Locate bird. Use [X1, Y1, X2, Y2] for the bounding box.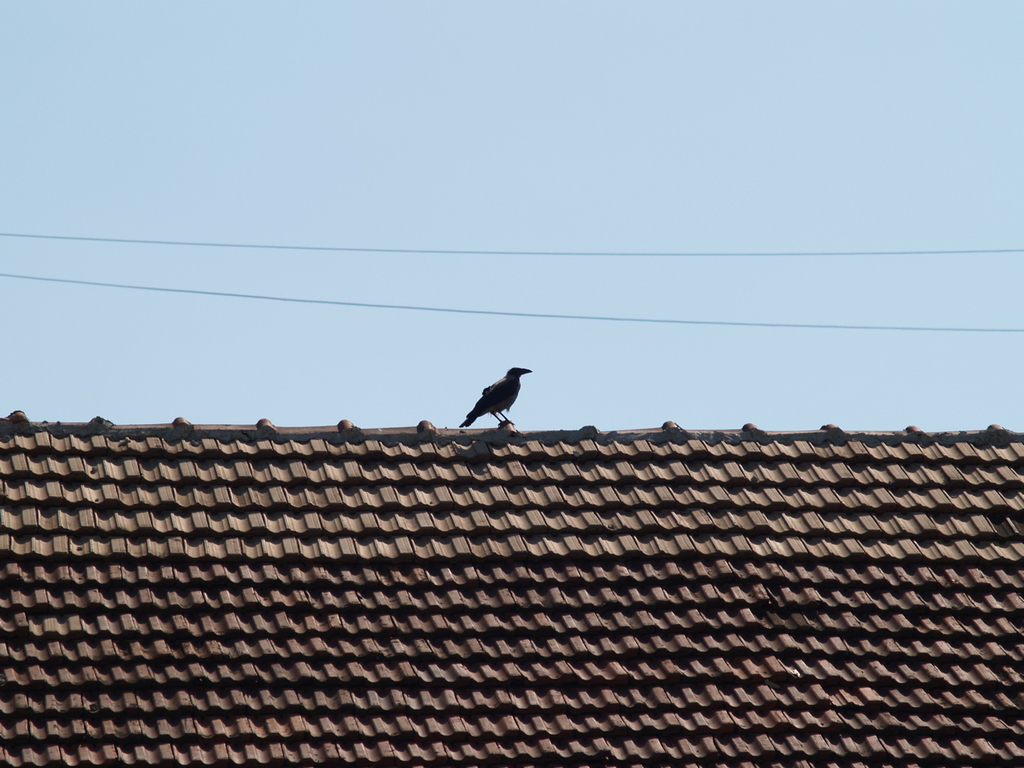
[450, 362, 542, 434].
